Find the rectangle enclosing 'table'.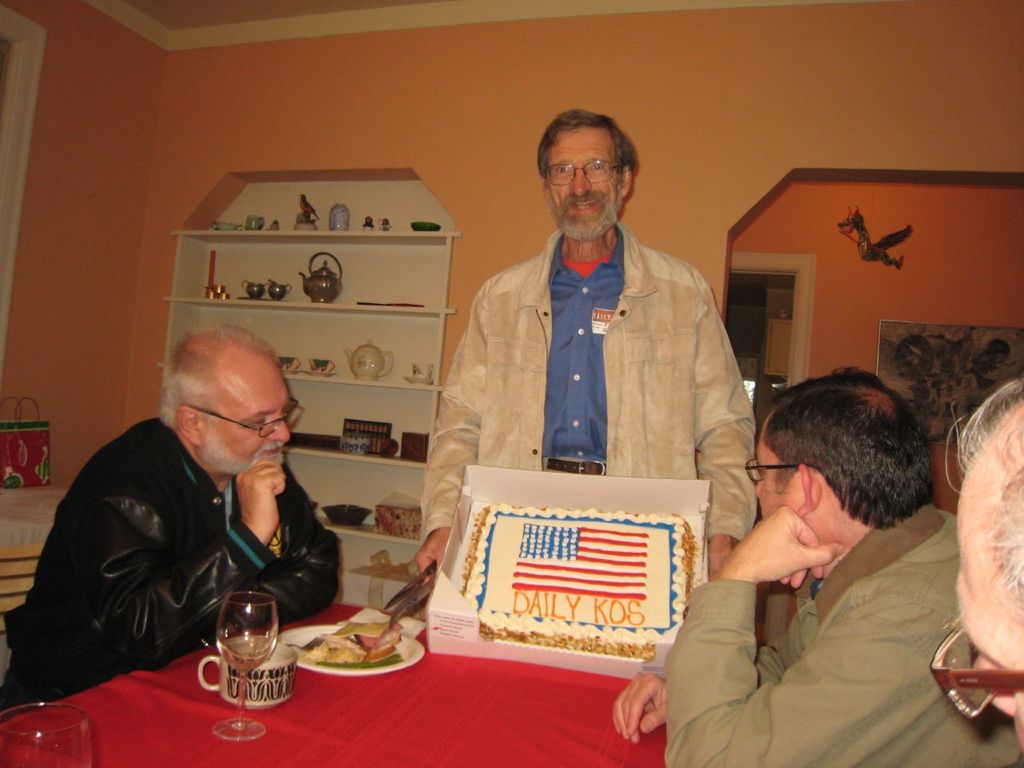
(left=0, top=578, right=887, bottom=767).
